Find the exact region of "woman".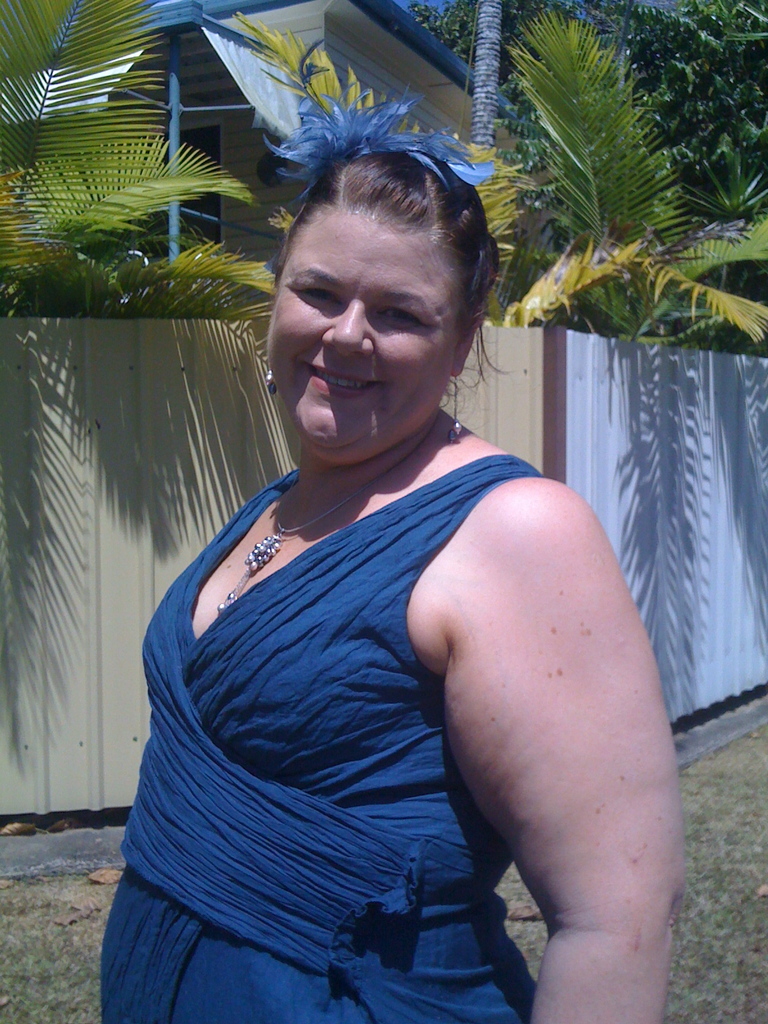
Exact region: BBox(115, 133, 683, 1011).
